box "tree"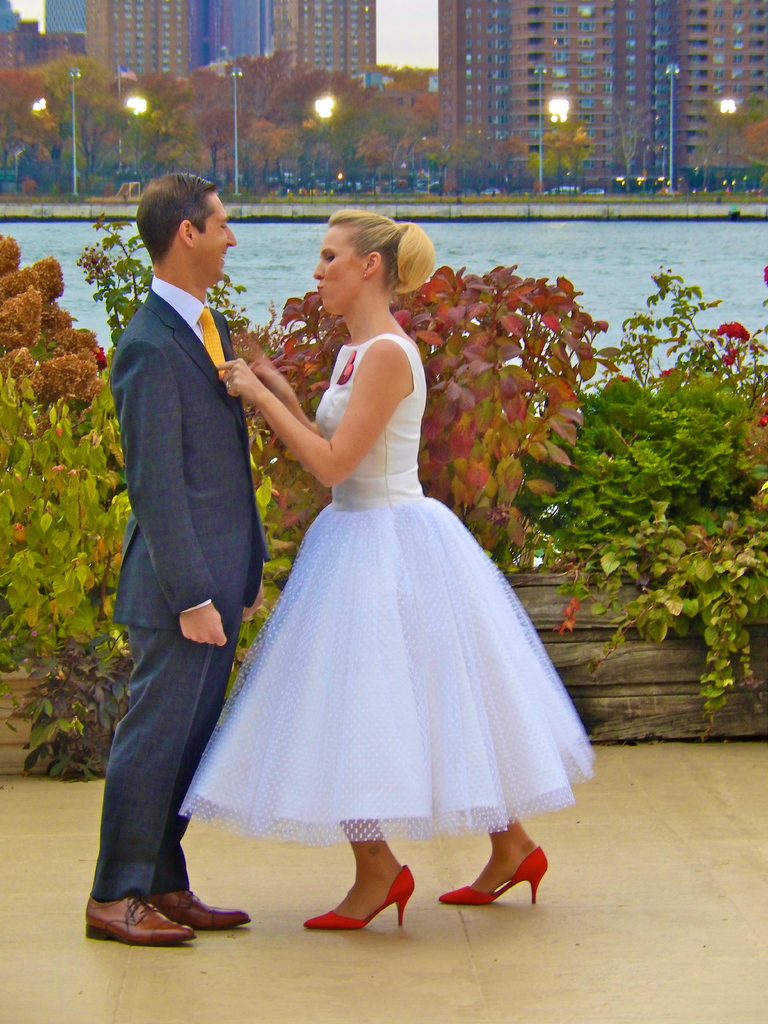
697:102:767:174
